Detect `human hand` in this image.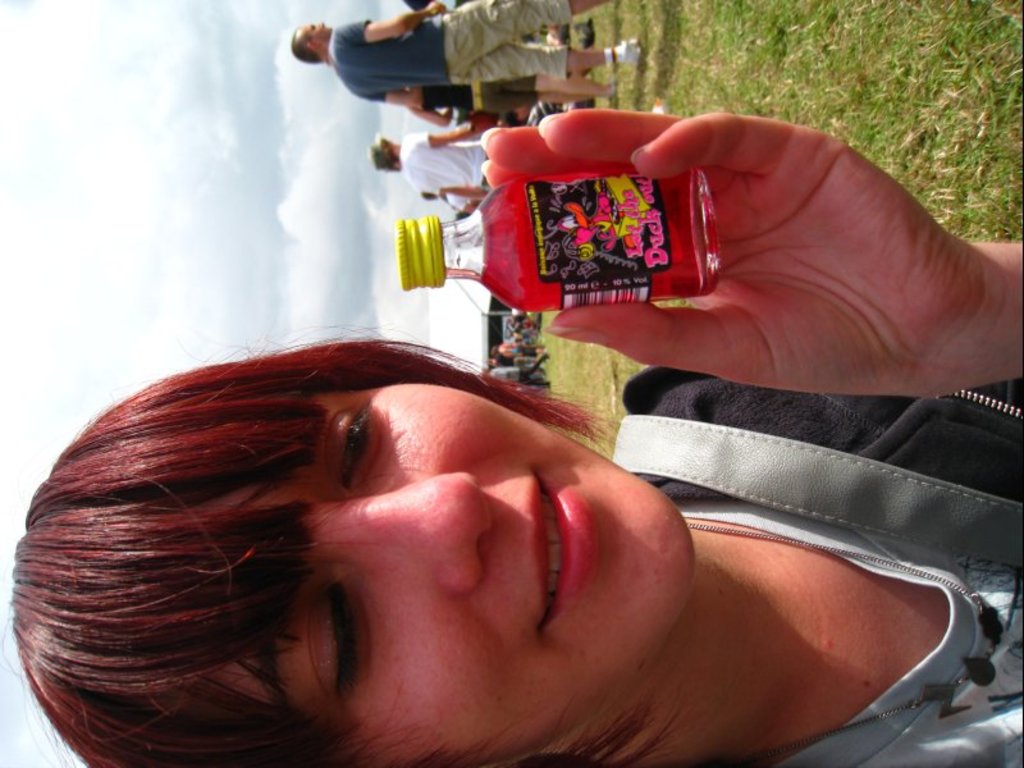
Detection: 471 115 499 132.
